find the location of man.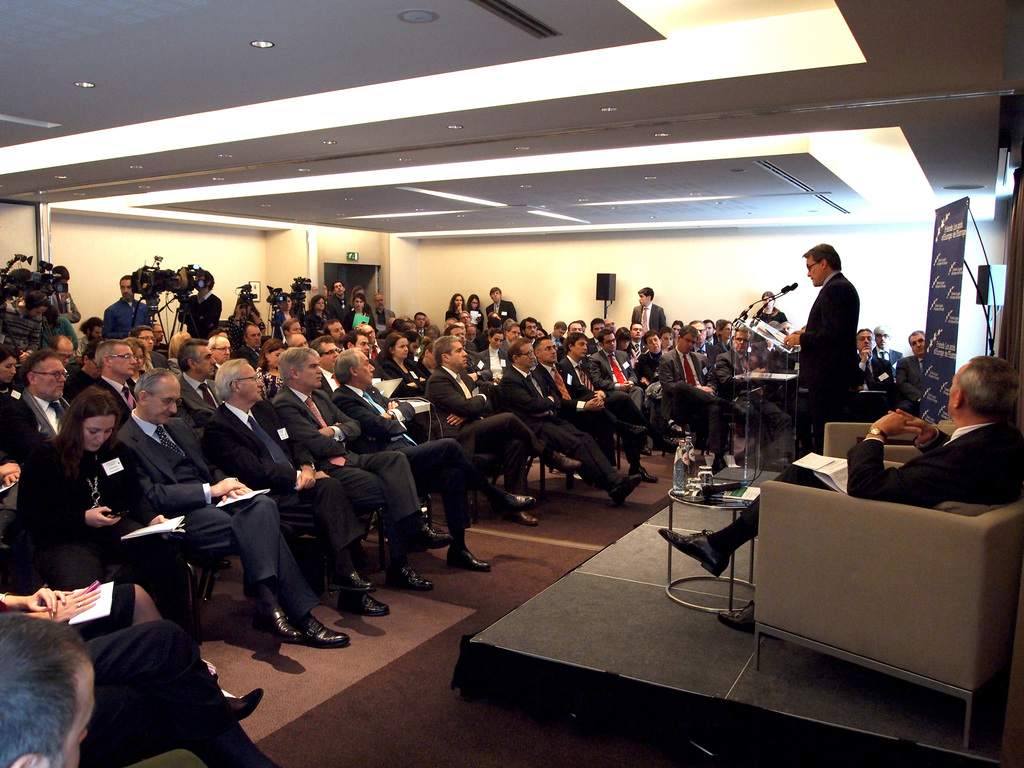
Location: 113:369:287:659.
